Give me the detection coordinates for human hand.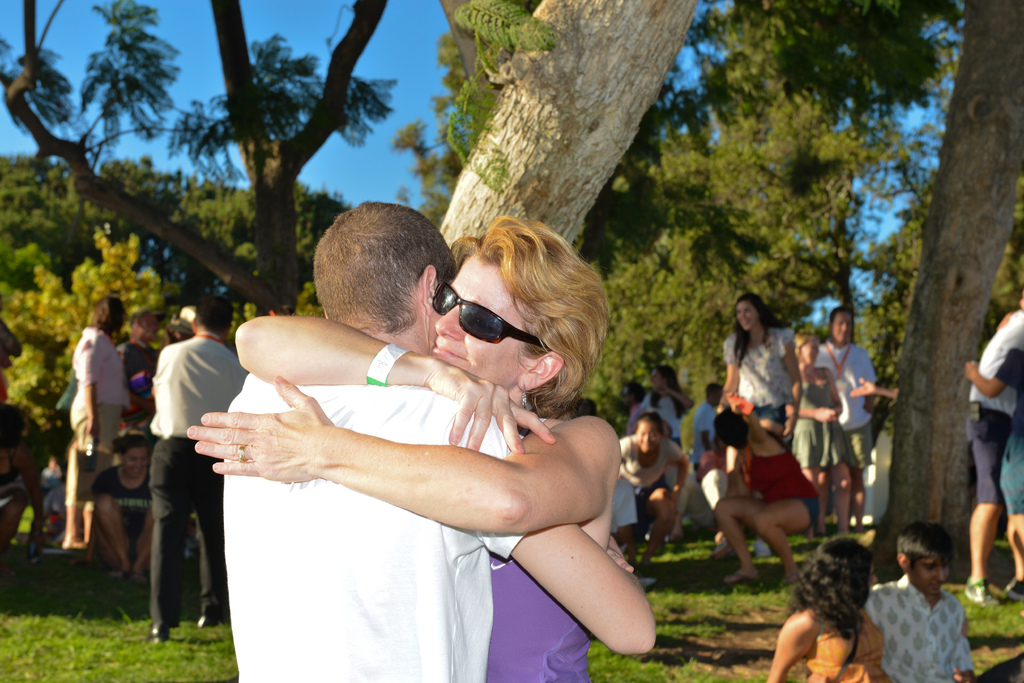
(783, 413, 794, 439).
